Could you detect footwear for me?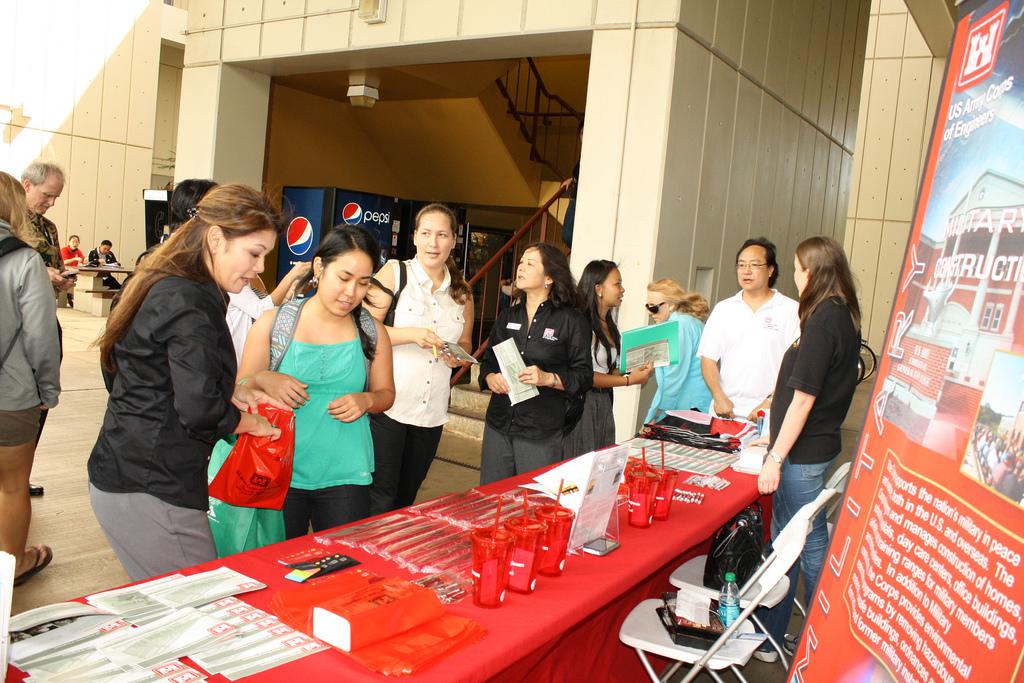
Detection result: [left=781, top=632, right=803, bottom=659].
